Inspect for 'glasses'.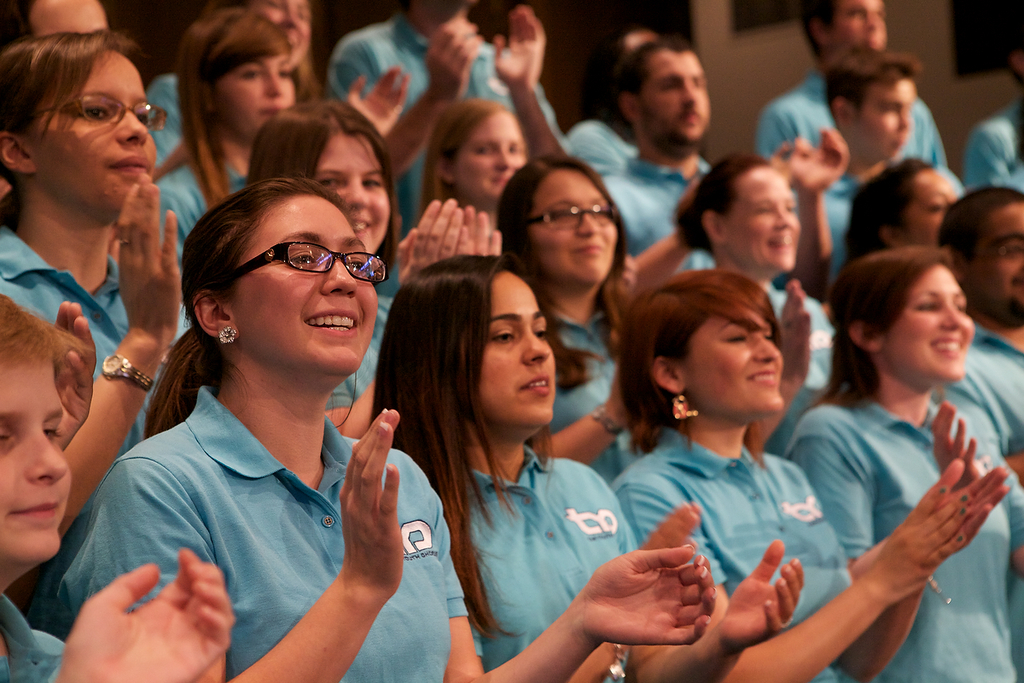
Inspection: crop(527, 203, 614, 231).
